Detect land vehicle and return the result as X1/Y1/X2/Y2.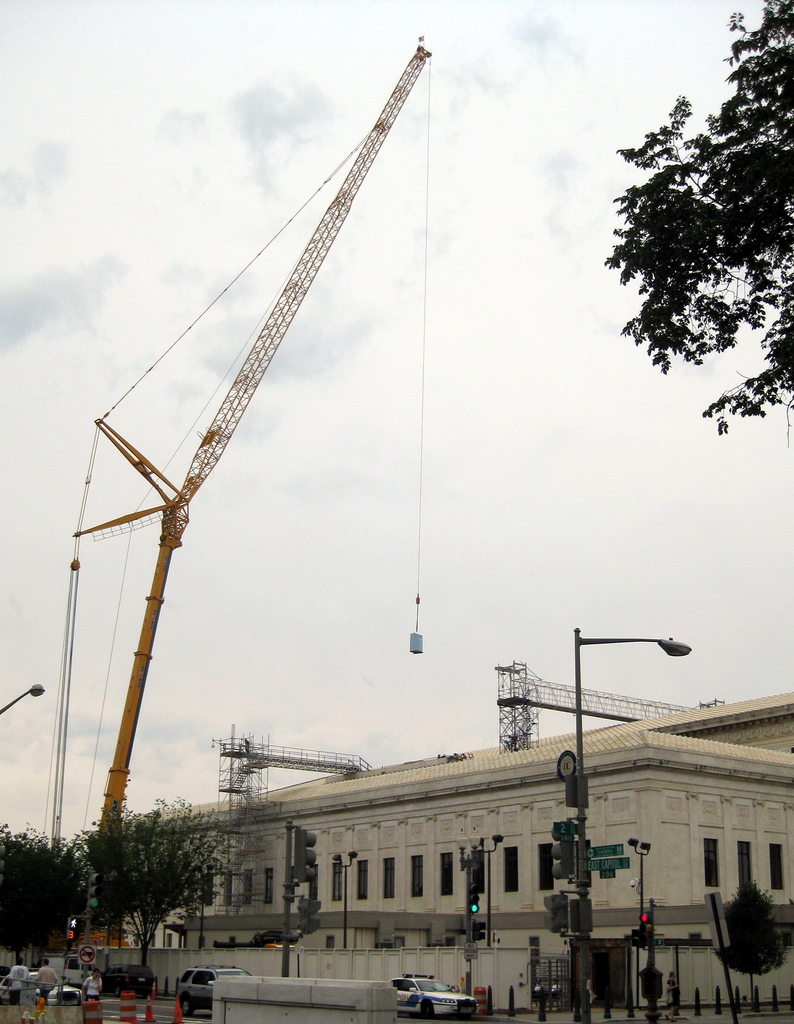
177/967/253/1021.
